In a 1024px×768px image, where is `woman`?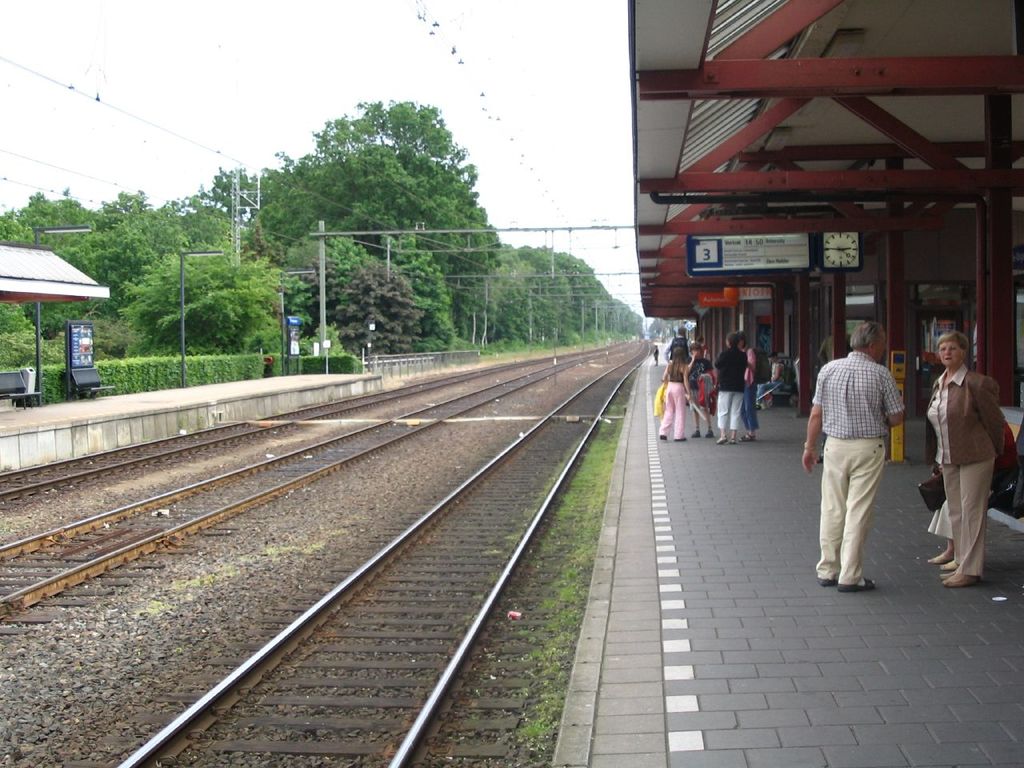
{"x1": 928, "y1": 306, "x2": 1012, "y2": 598}.
